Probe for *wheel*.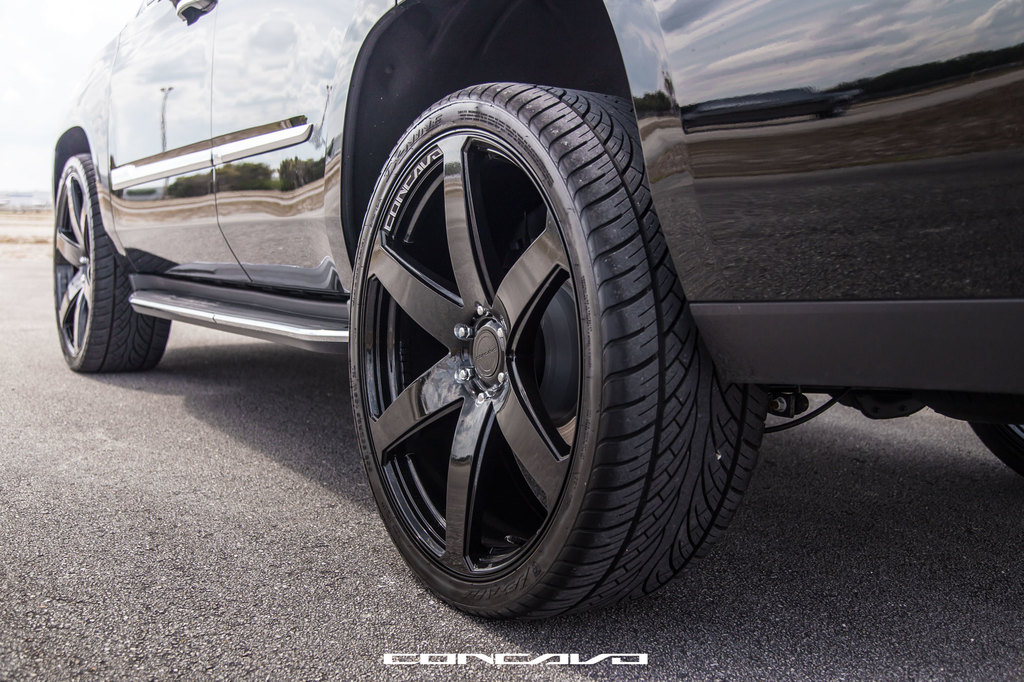
Probe result: bbox=(355, 57, 701, 612).
